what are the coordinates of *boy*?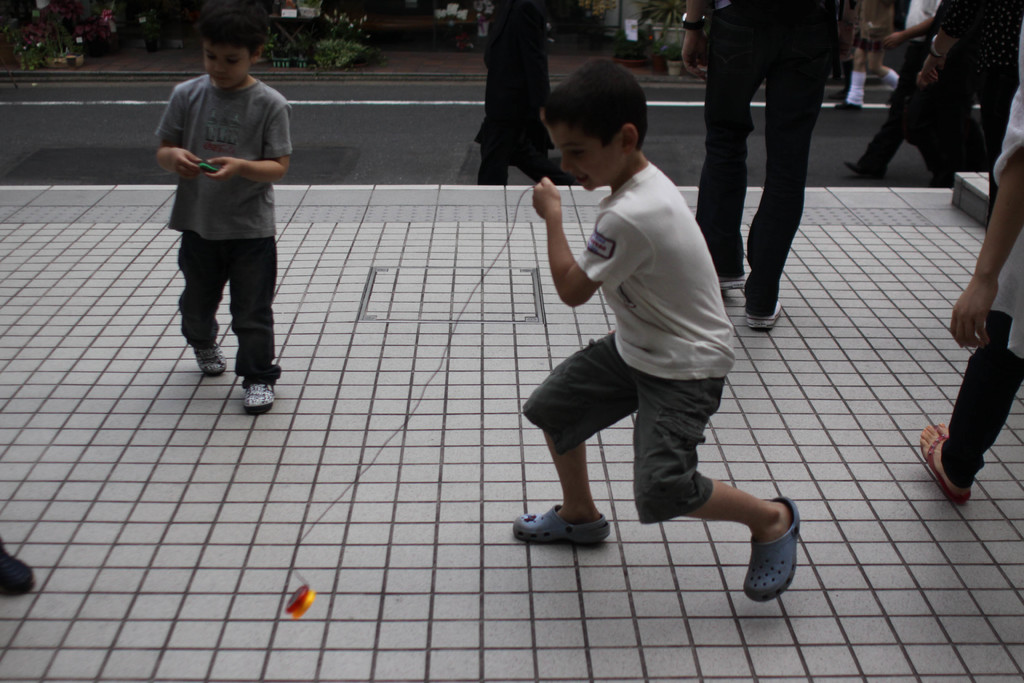
locate(519, 54, 806, 606).
